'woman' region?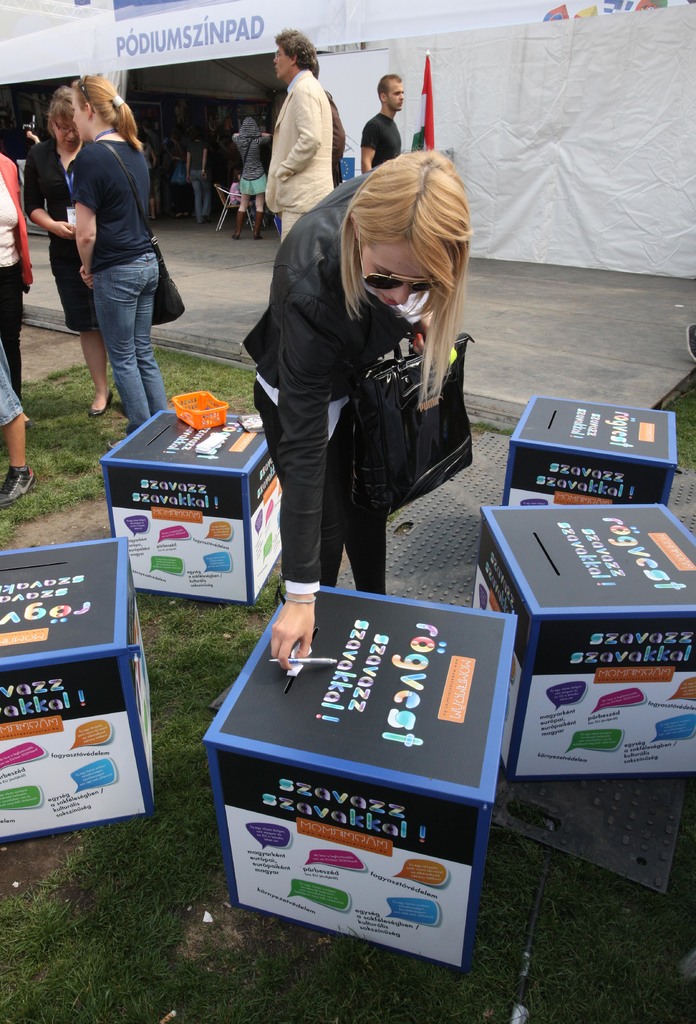
250,147,476,673
